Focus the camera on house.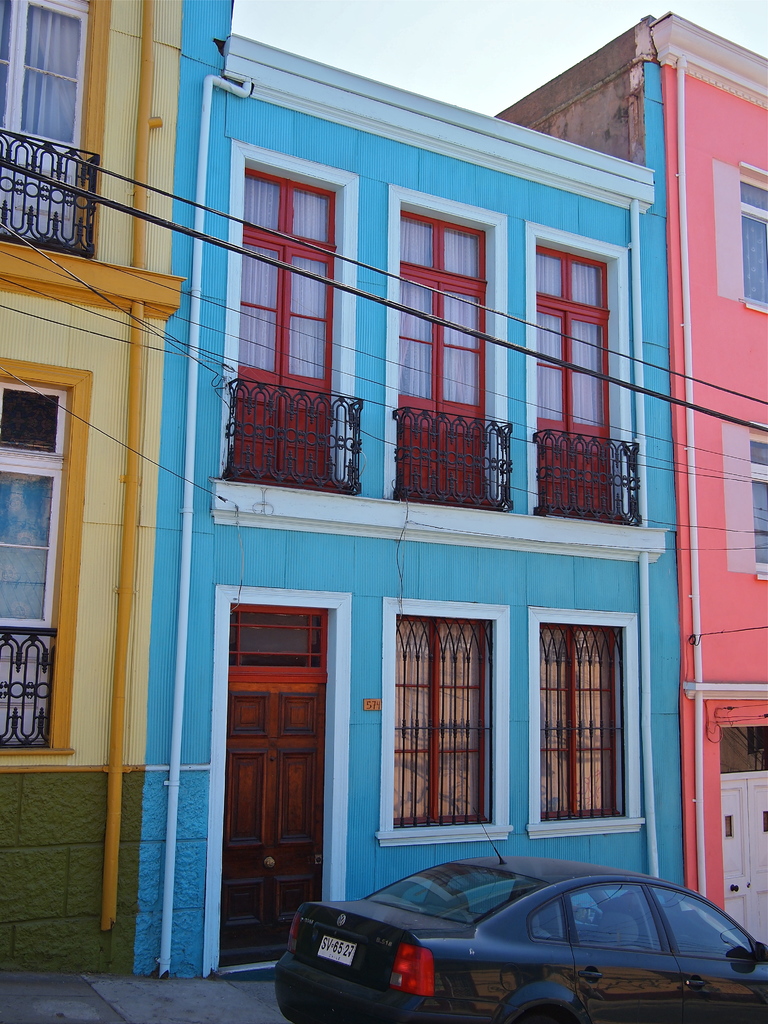
Focus region: BBox(486, 8, 767, 966).
